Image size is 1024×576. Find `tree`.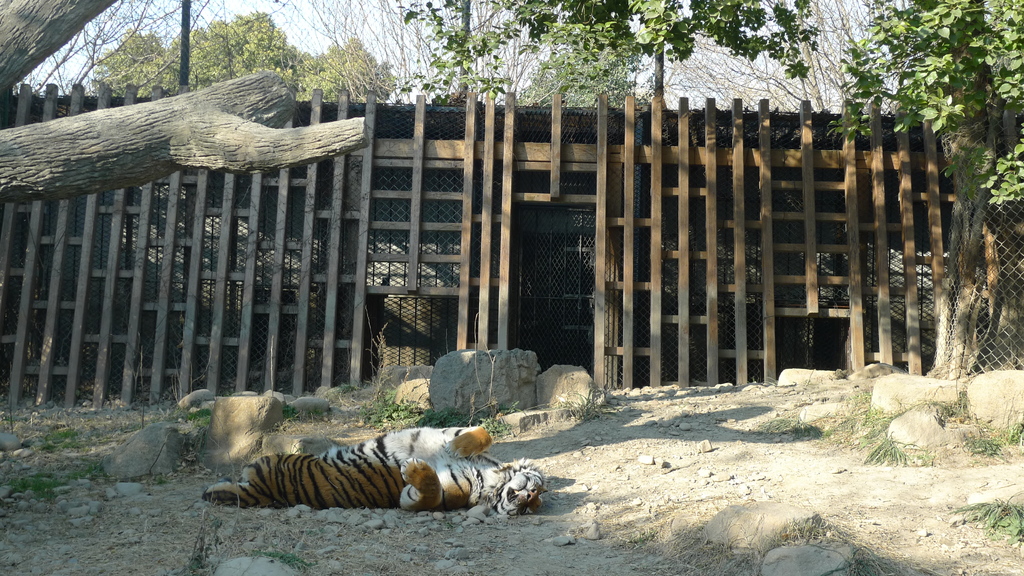
box(294, 37, 391, 105).
